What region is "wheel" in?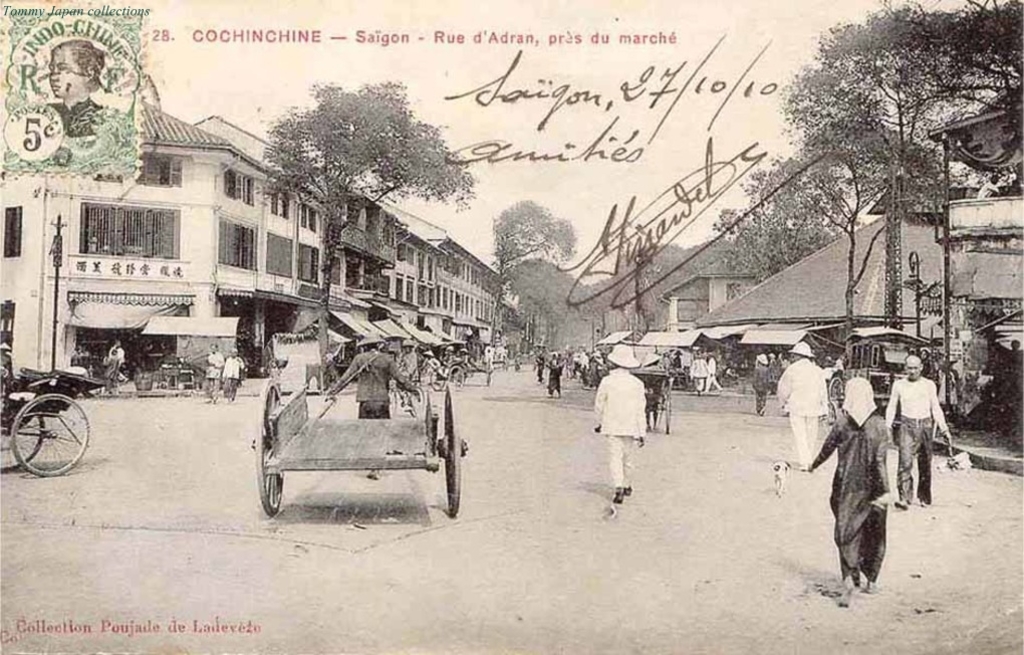
450 368 466 390.
